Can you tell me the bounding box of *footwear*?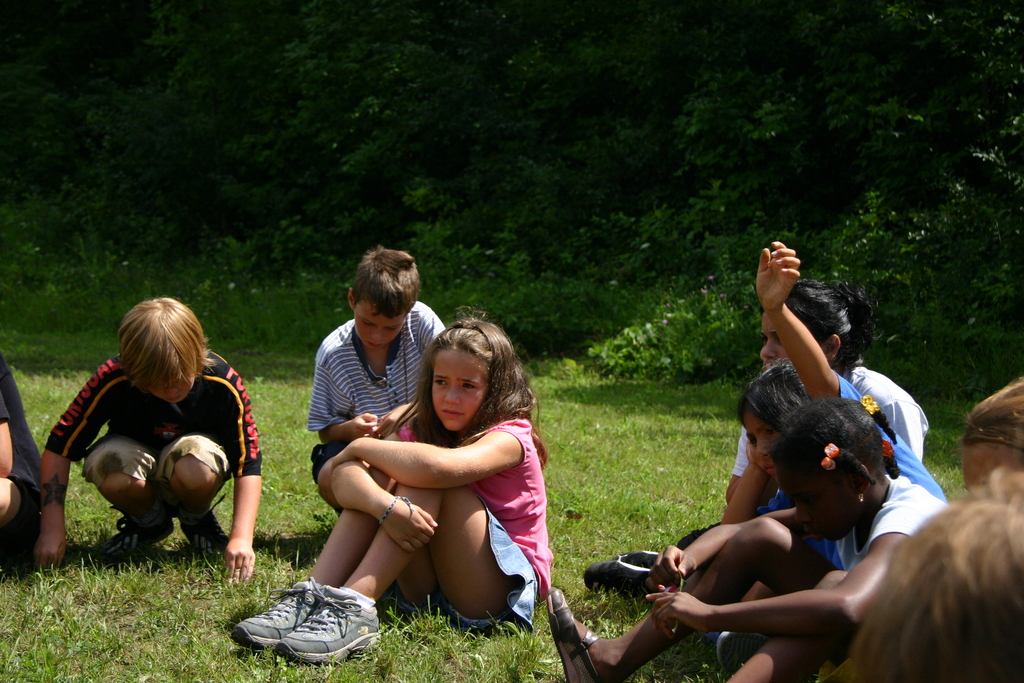
{"x1": 549, "y1": 586, "x2": 607, "y2": 682}.
